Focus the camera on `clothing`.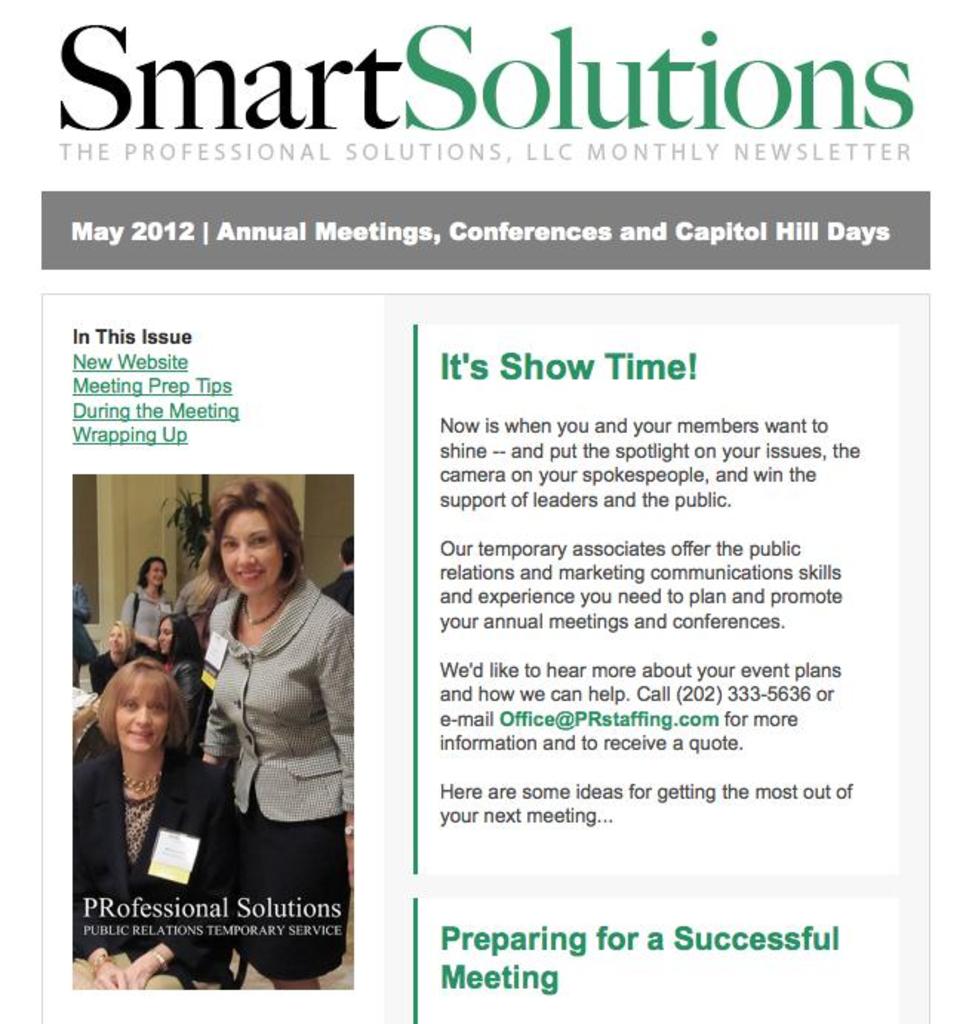
Focus region: locate(67, 735, 193, 991).
